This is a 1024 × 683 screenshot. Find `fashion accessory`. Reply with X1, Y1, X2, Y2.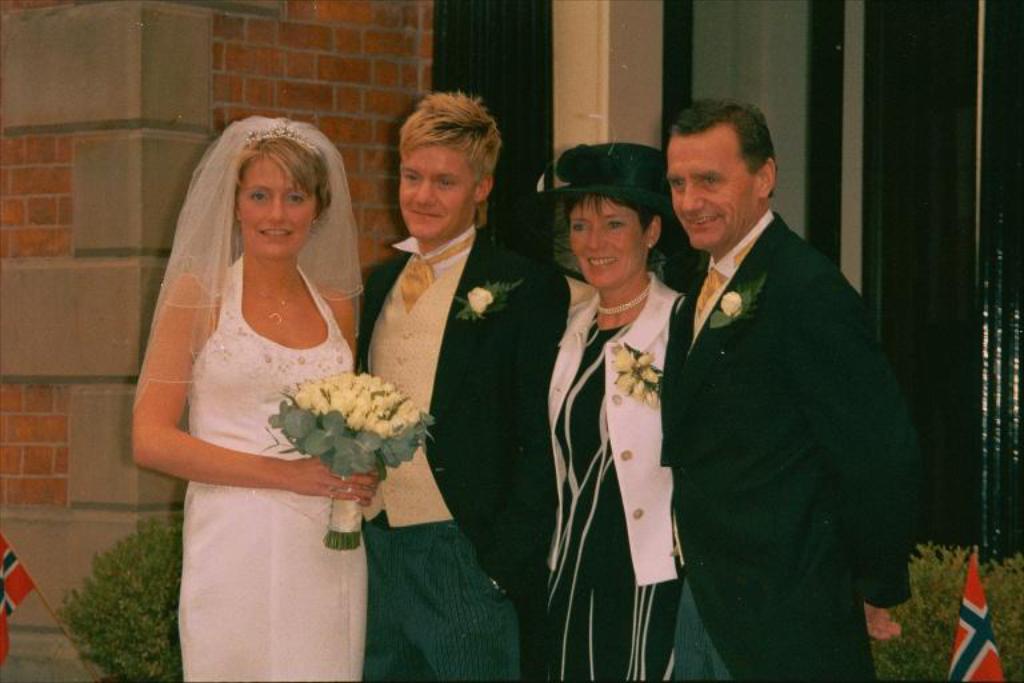
251, 288, 305, 327.
